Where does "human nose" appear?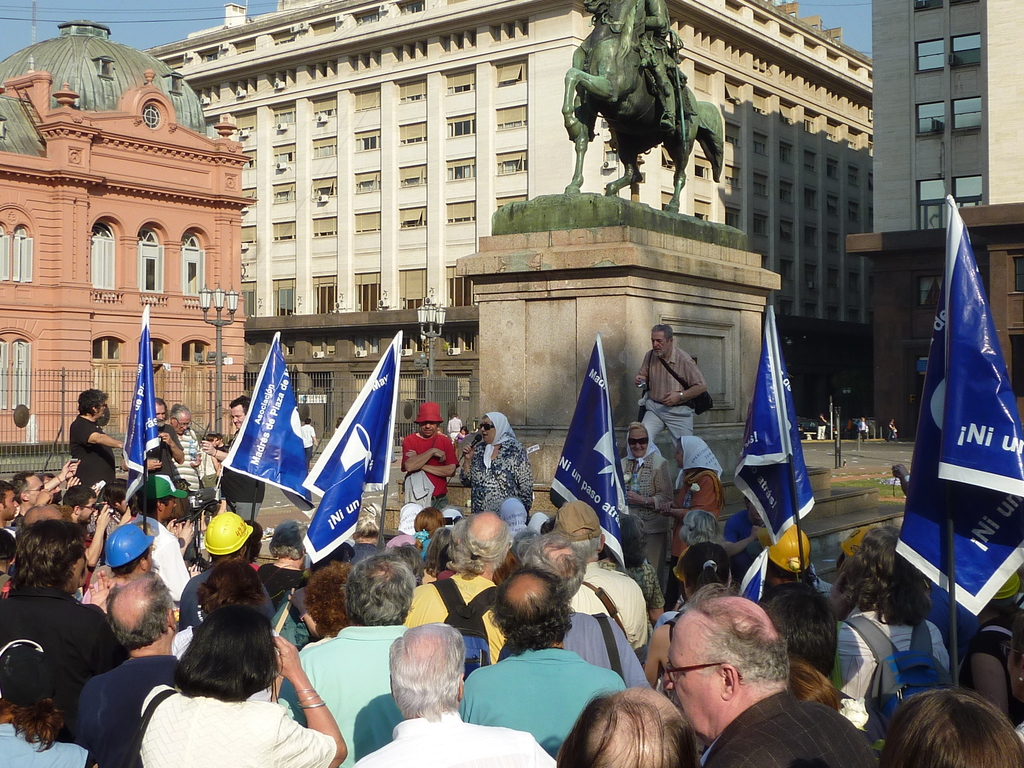
Appears at {"x1": 653, "y1": 339, "x2": 660, "y2": 348}.
